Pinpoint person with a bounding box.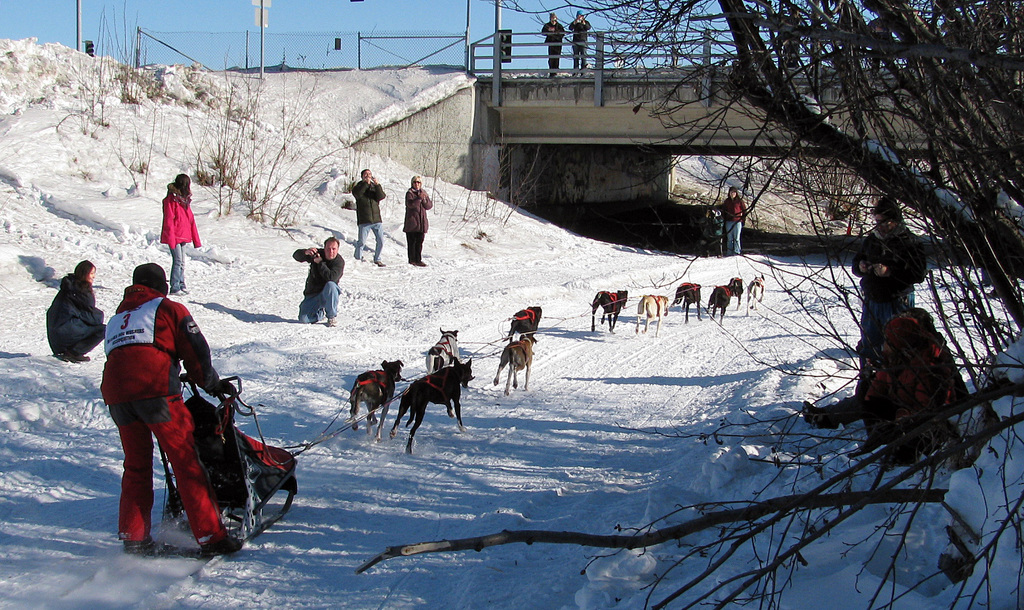
select_region(800, 304, 970, 429).
